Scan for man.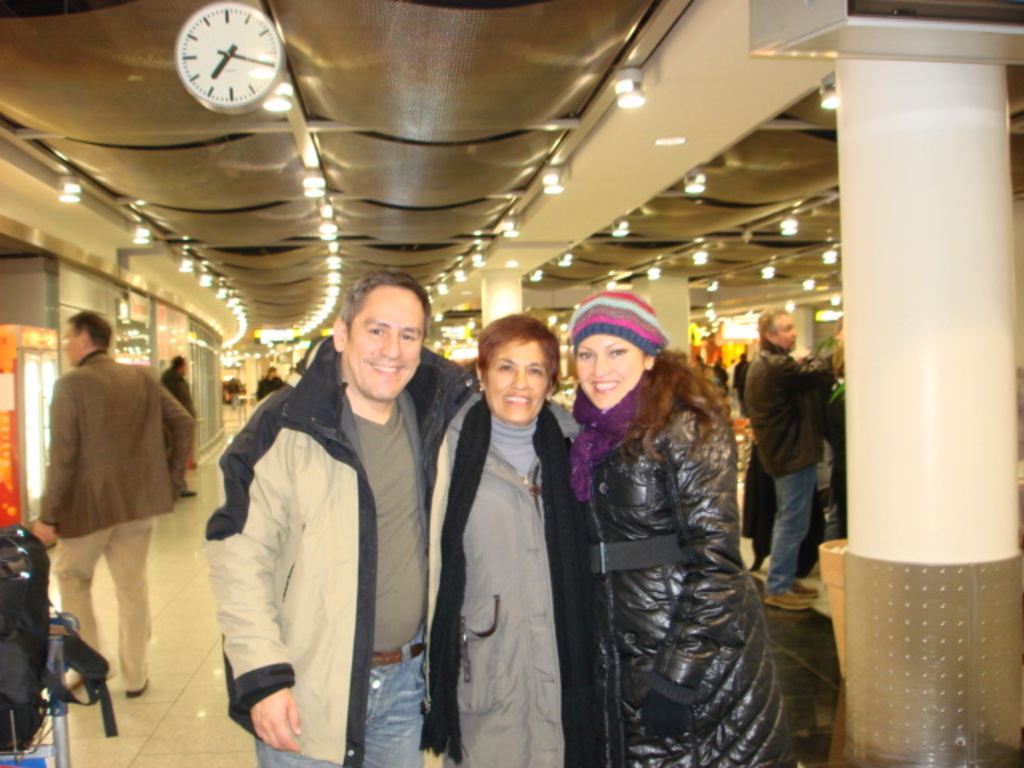
Scan result: (37, 312, 192, 698).
